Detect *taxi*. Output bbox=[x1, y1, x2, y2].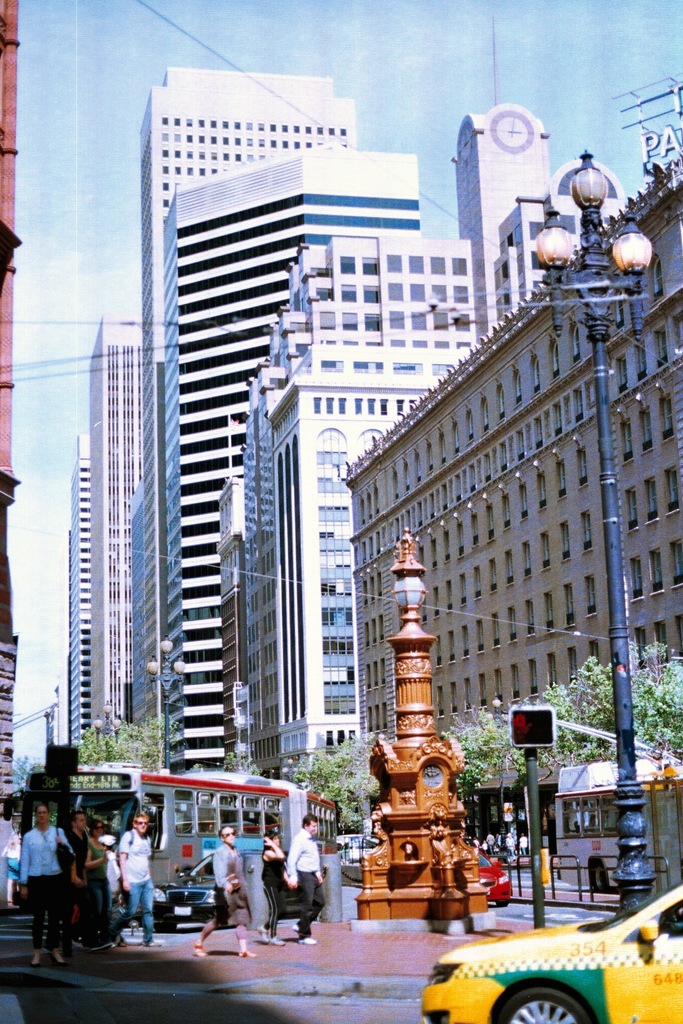
bbox=[415, 890, 682, 1013].
